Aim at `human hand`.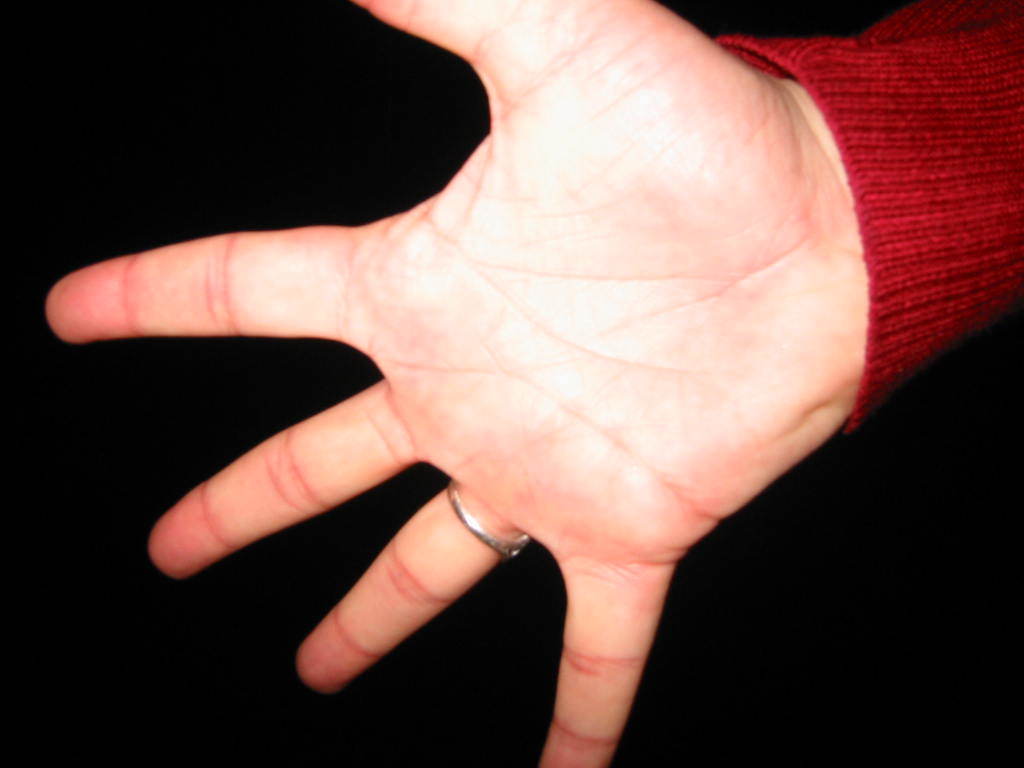
Aimed at 43,0,868,767.
